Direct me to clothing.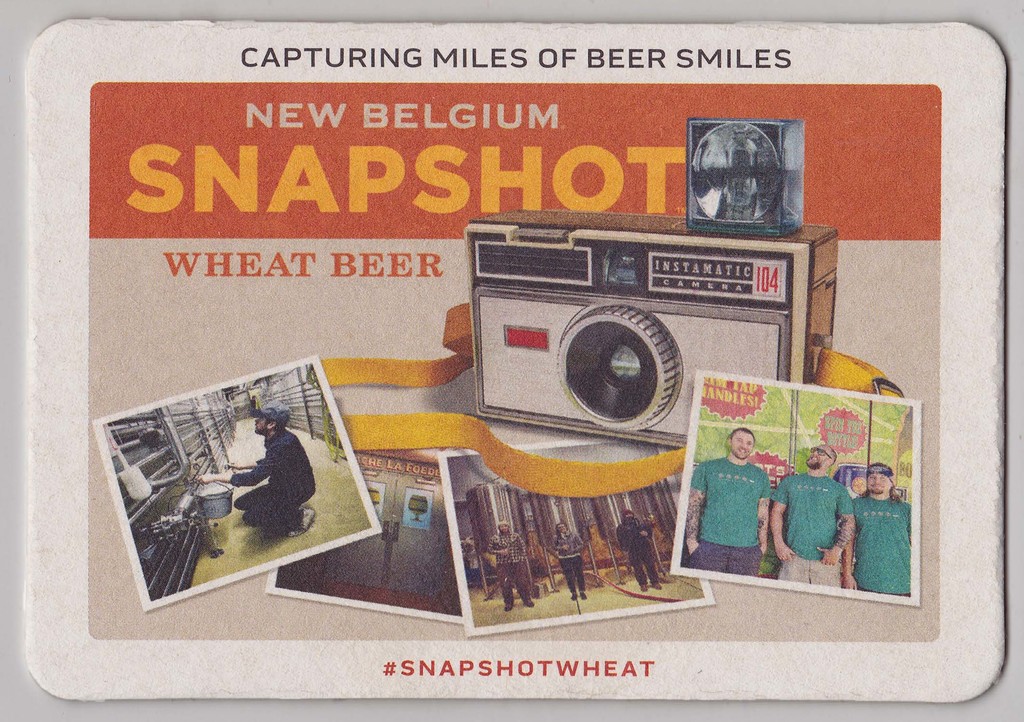
Direction: crop(486, 534, 536, 602).
